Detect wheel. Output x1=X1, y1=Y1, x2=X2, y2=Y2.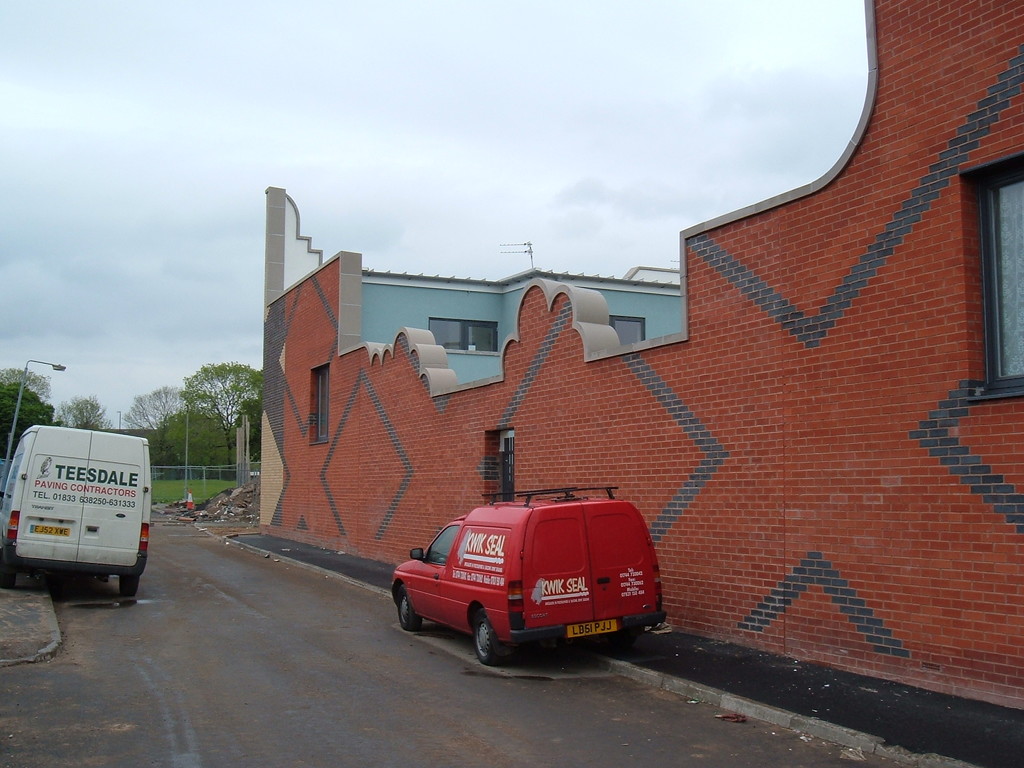
x1=0, y1=555, x2=19, y2=588.
